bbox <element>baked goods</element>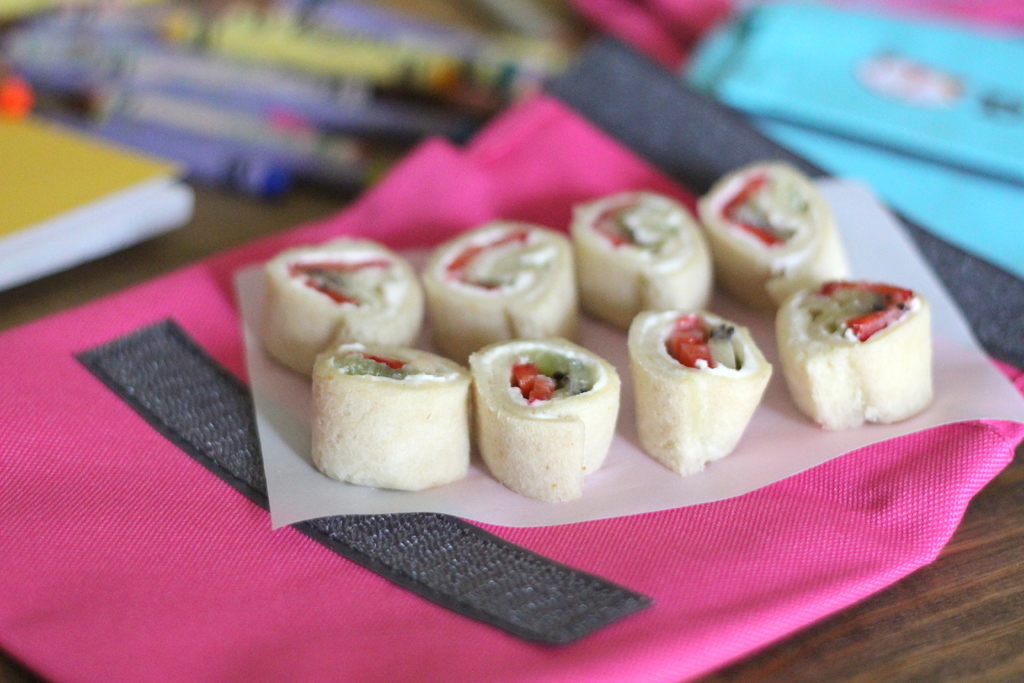
select_region(785, 276, 941, 448)
